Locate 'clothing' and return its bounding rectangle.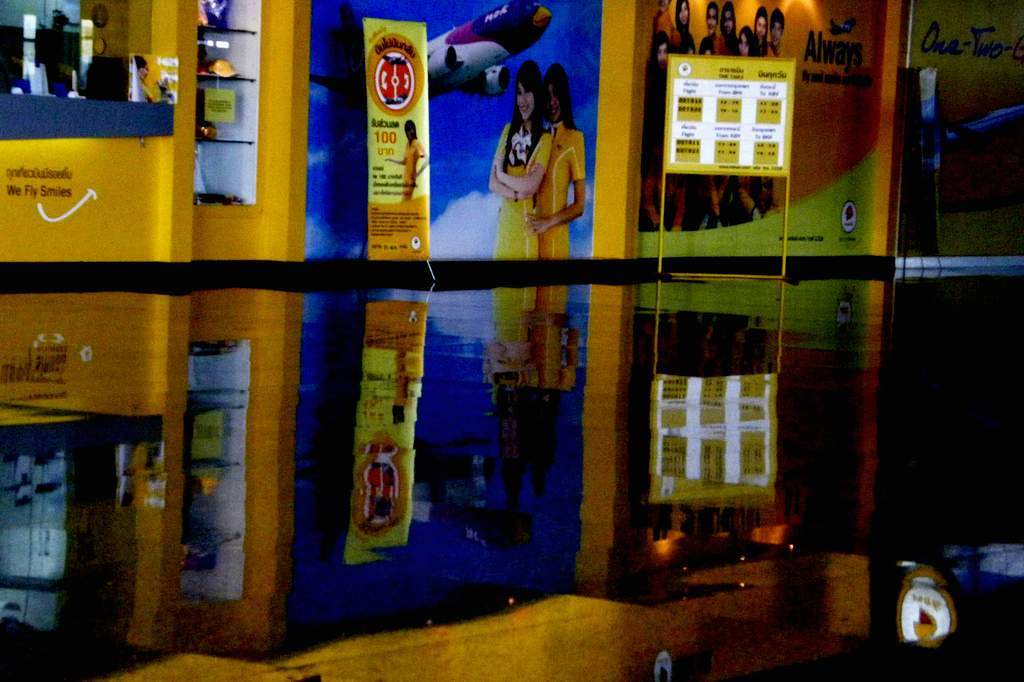
rect(493, 114, 552, 352).
